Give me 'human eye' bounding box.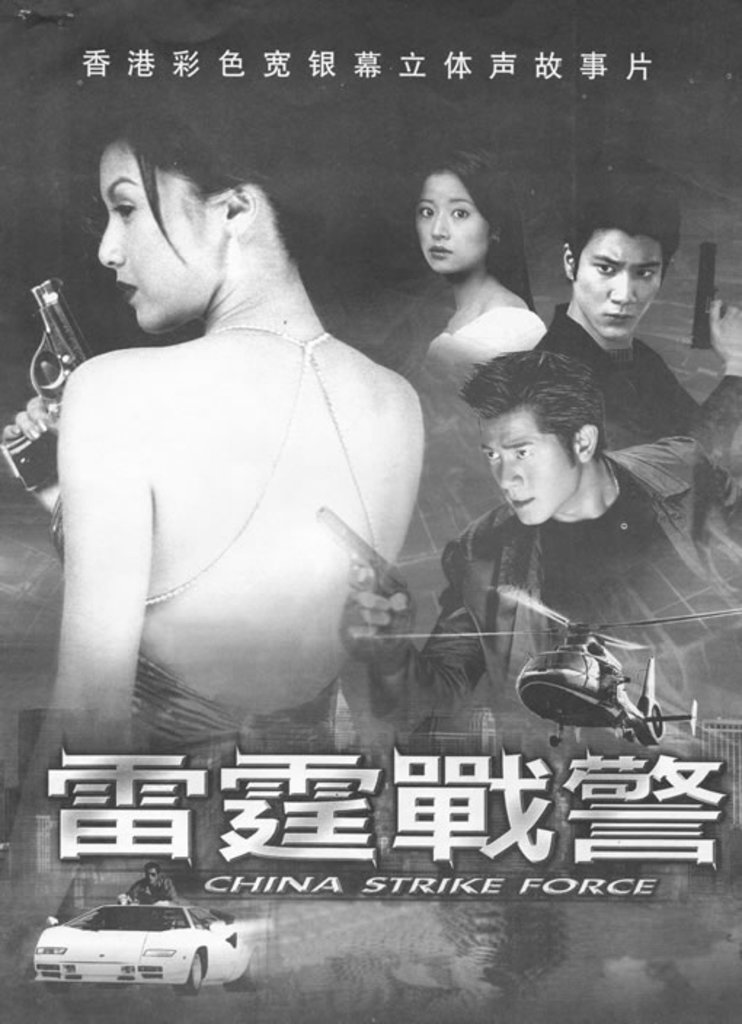
x1=106, y1=193, x2=138, y2=221.
